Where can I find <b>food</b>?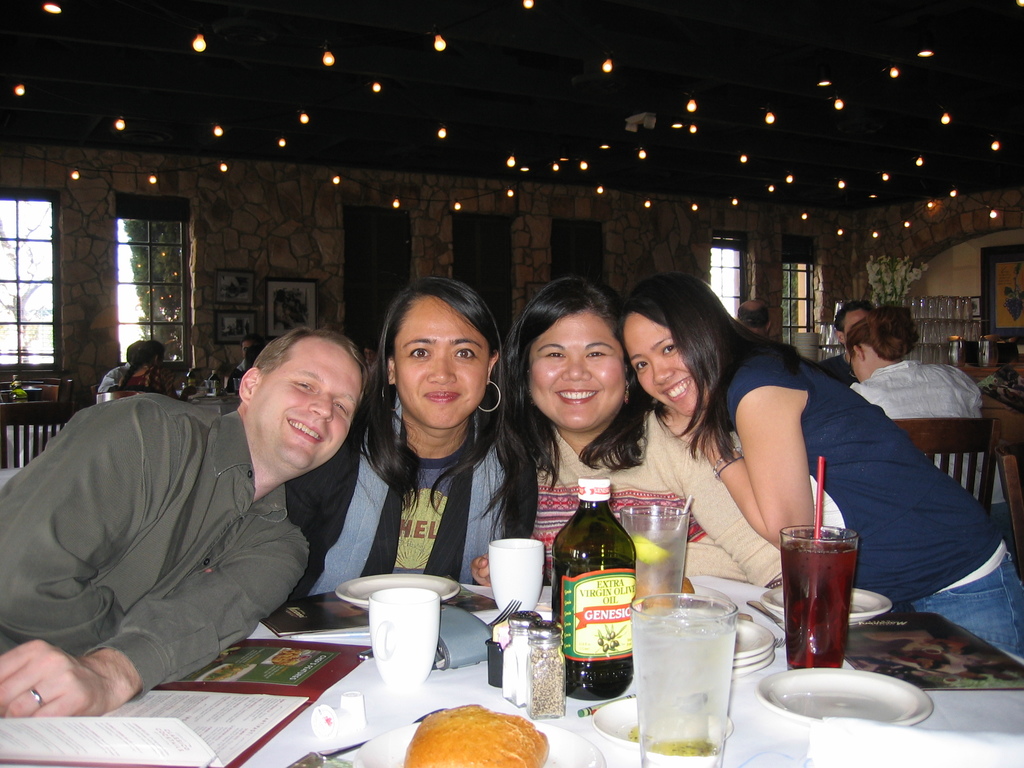
You can find it at [626,533,664,566].
